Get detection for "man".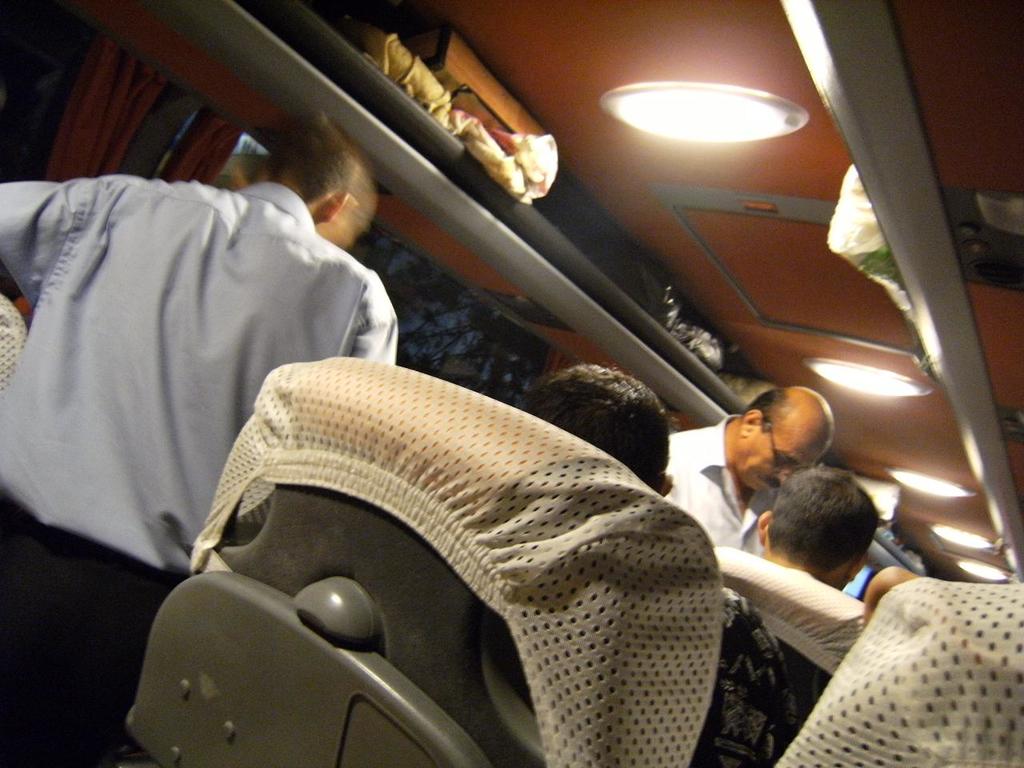
Detection: 521:362:798:767.
